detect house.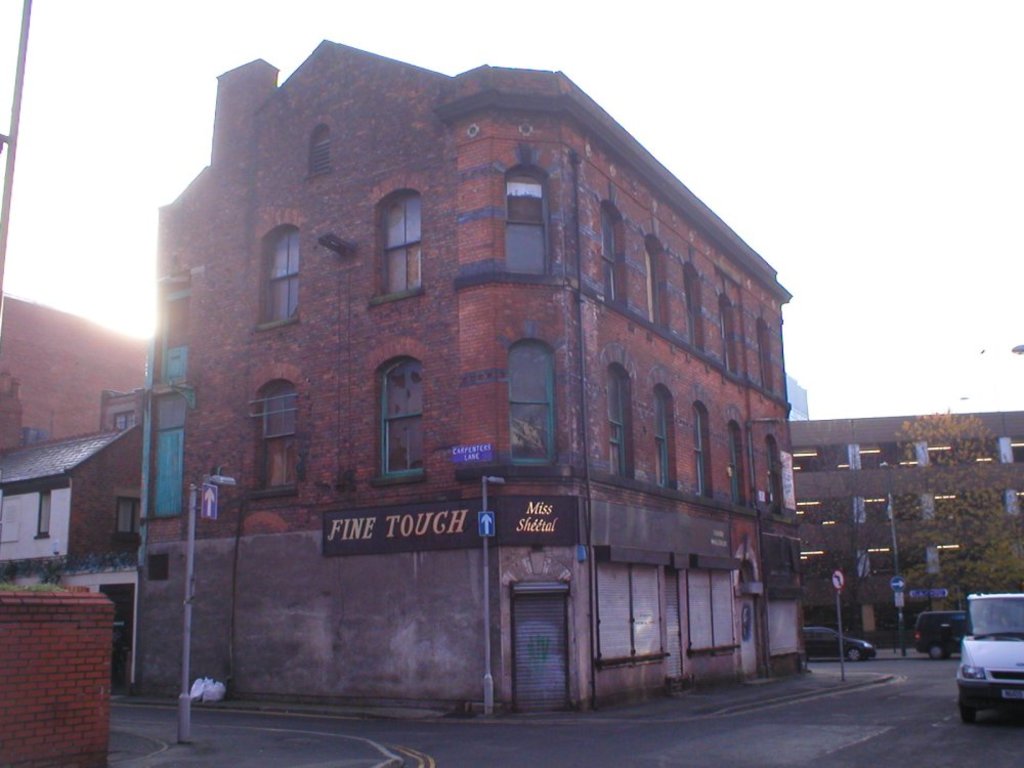
Detected at crop(791, 412, 1023, 659).
